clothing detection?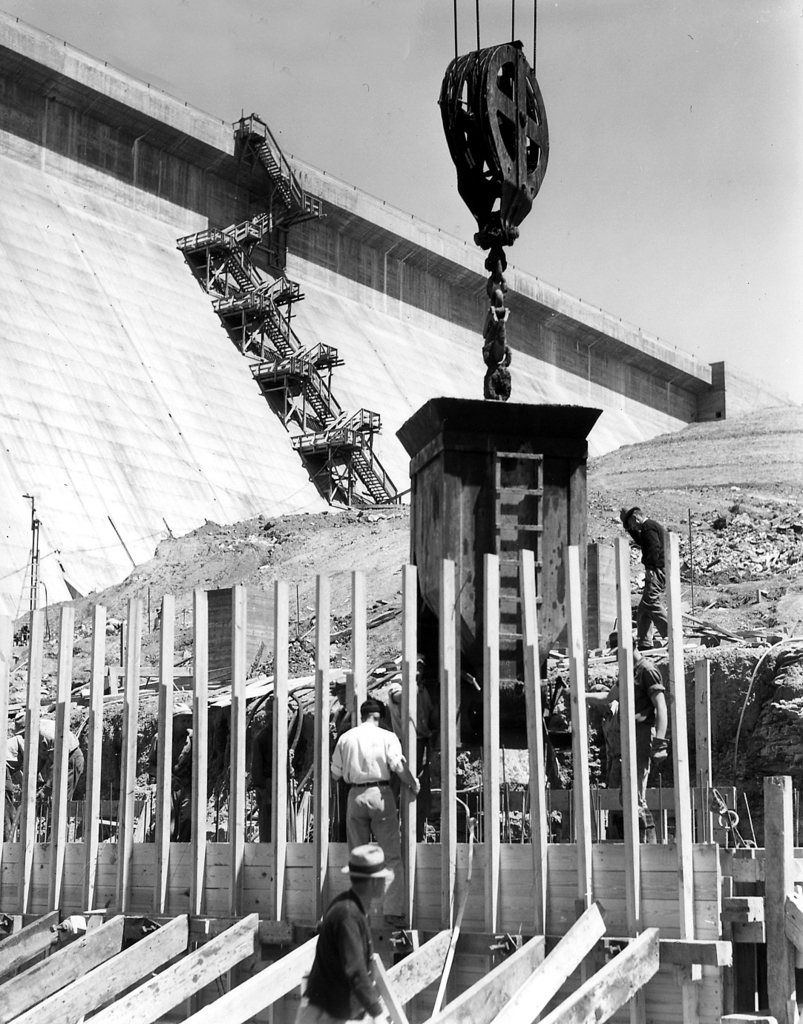
(330,716,402,918)
